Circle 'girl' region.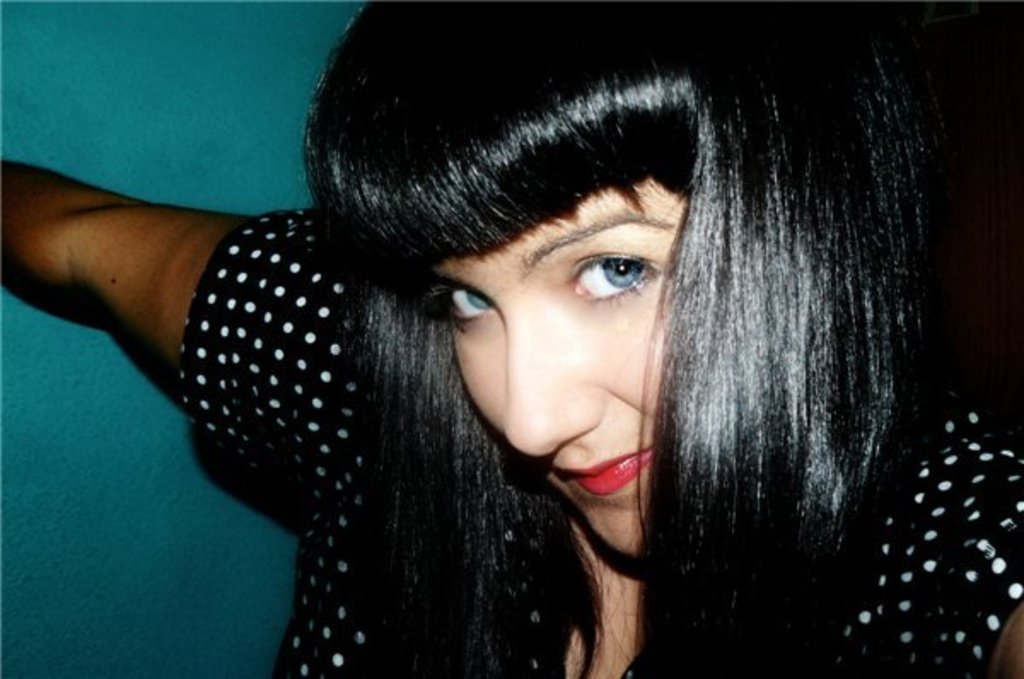
Region: rect(0, 0, 1022, 677).
